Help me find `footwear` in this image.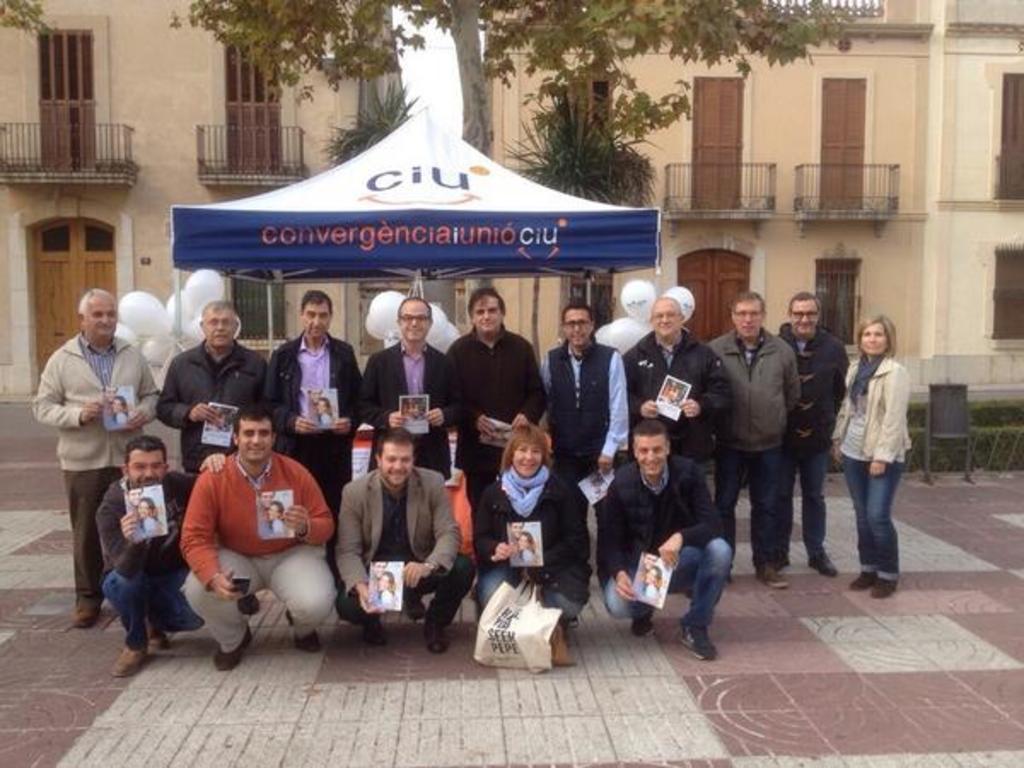
Found it: l=850, t=565, r=874, b=591.
